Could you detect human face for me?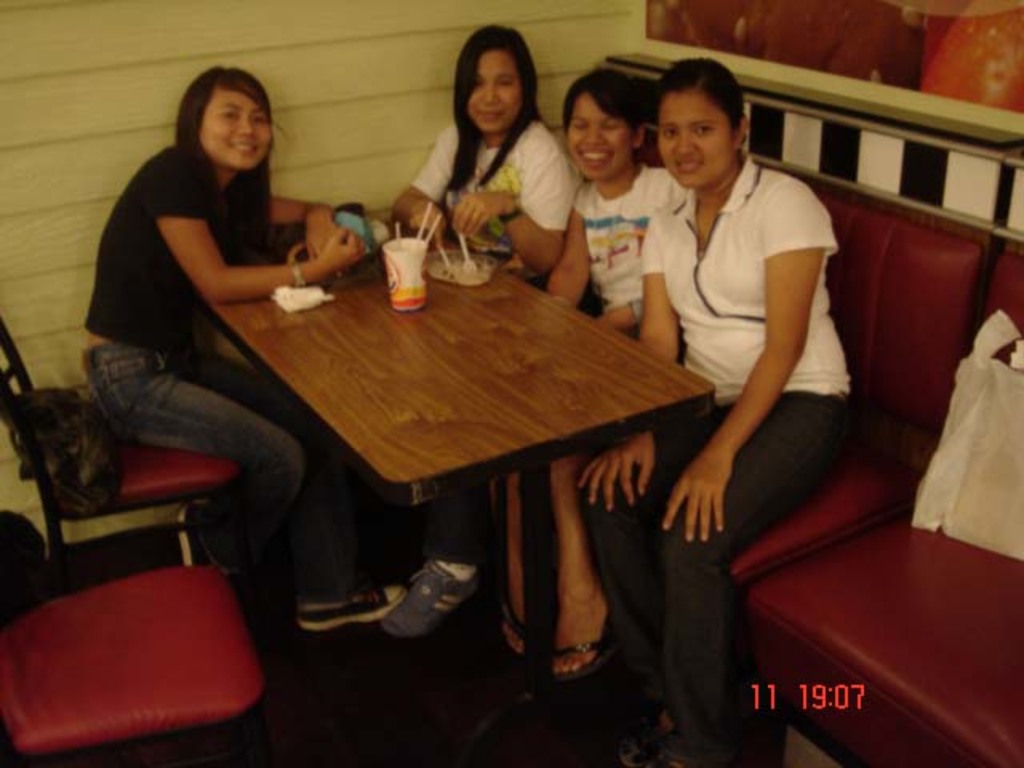
Detection result: BBox(469, 51, 522, 136).
